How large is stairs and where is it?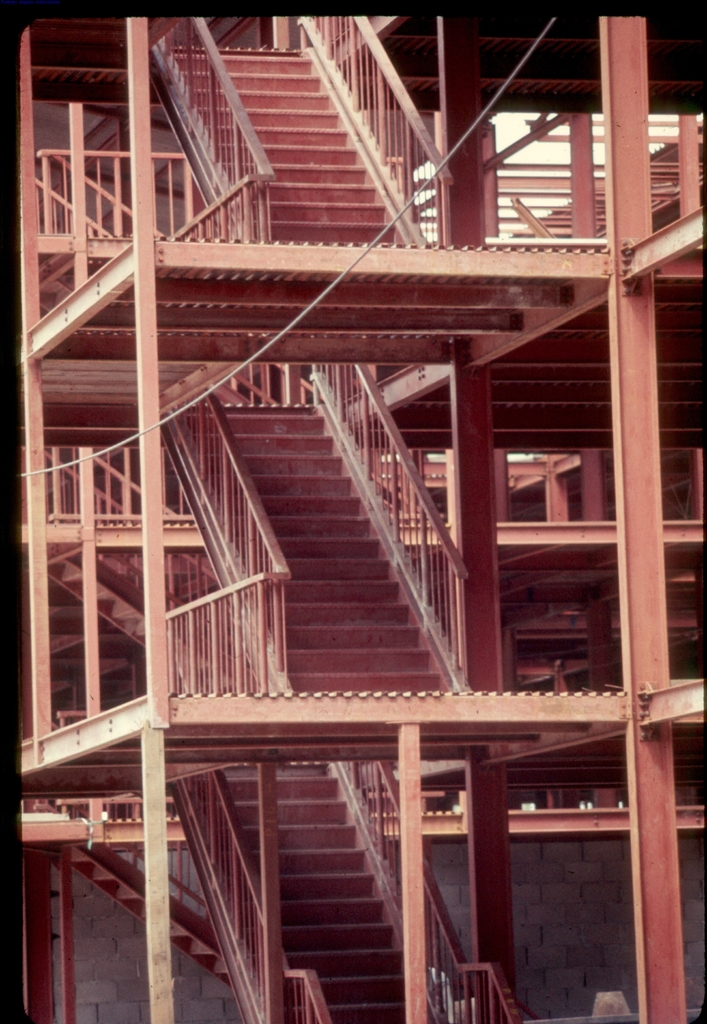
Bounding box: locate(169, 42, 398, 245).
